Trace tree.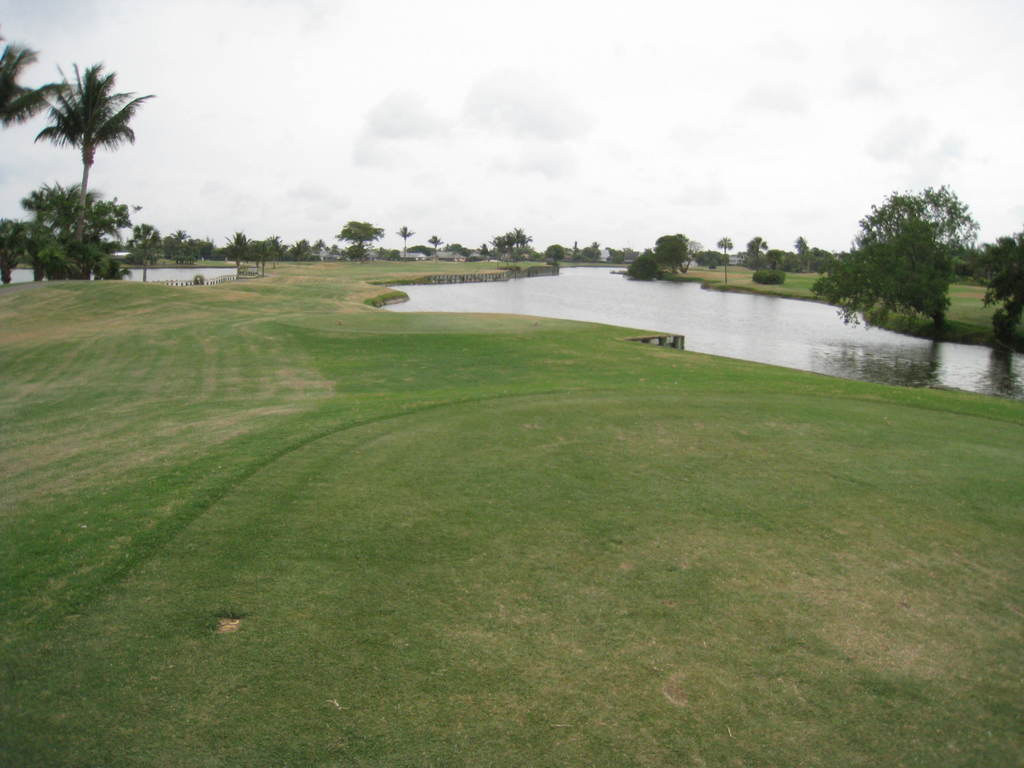
Traced to BBox(221, 236, 248, 267).
